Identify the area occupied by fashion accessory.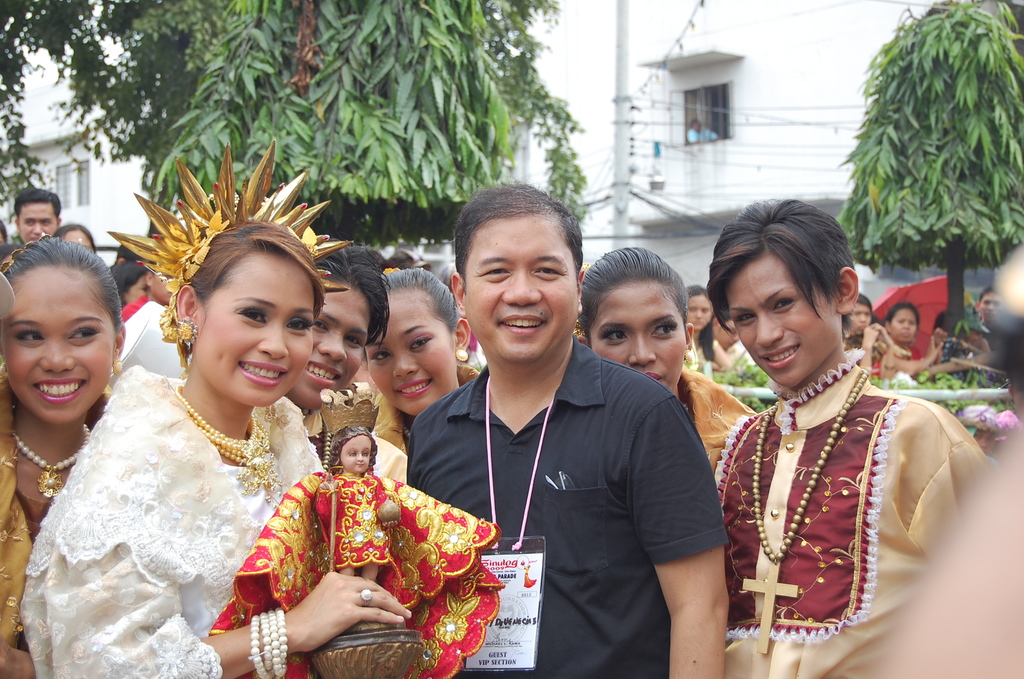
Area: (x1=178, y1=318, x2=199, y2=341).
